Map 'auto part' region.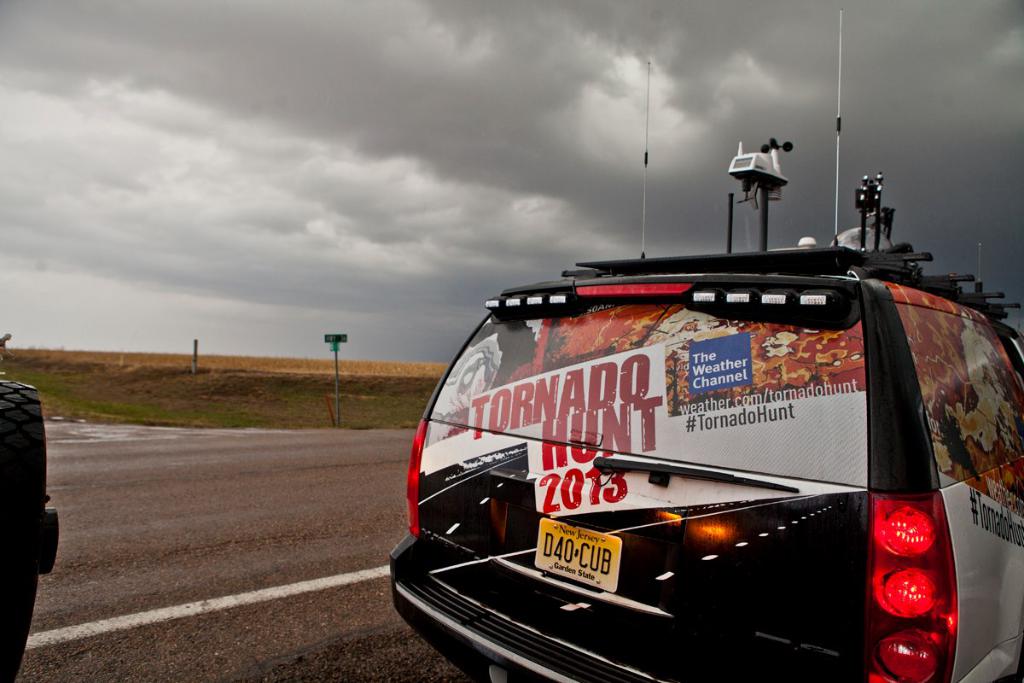
Mapped to <box>861,493,963,679</box>.
